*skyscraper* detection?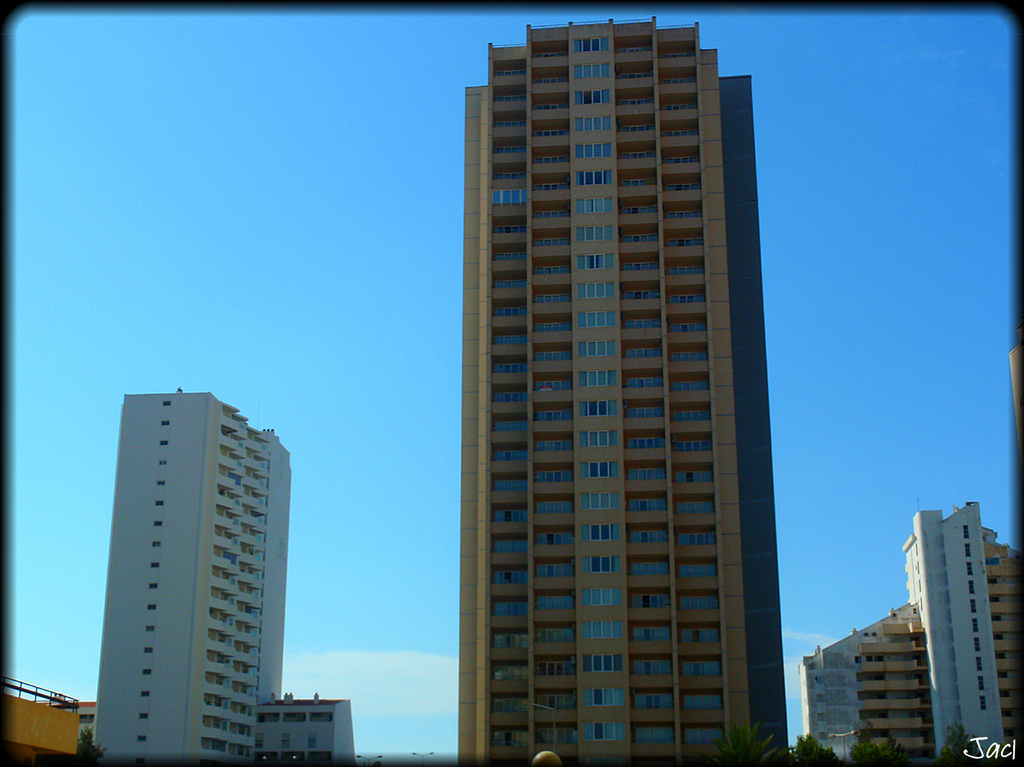
[81,377,332,766]
